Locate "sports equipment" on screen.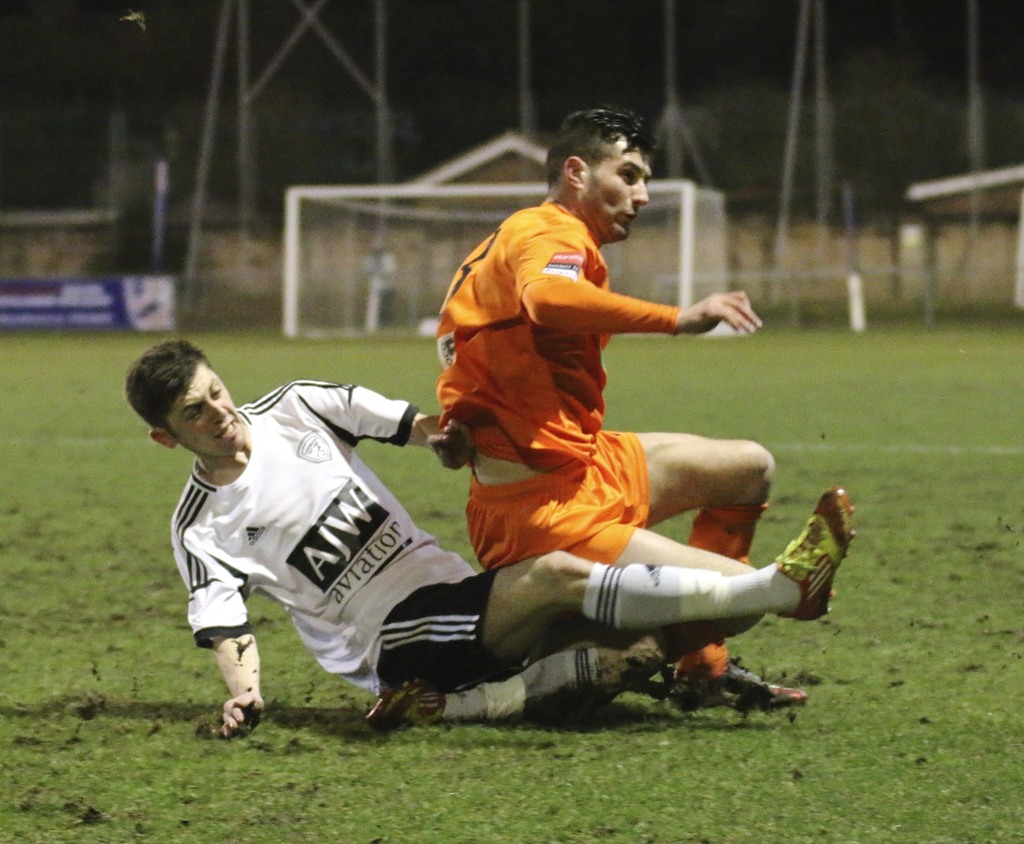
On screen at BBox(665, 660, 811, 720).
